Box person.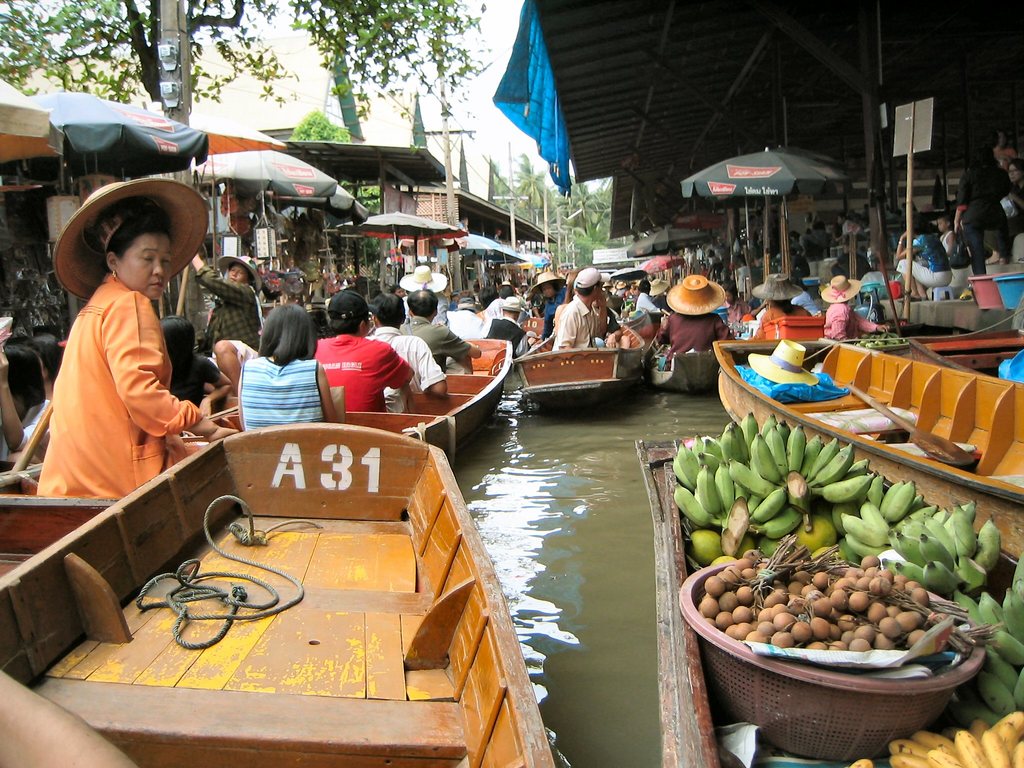
[819, 275, 877, 355].
